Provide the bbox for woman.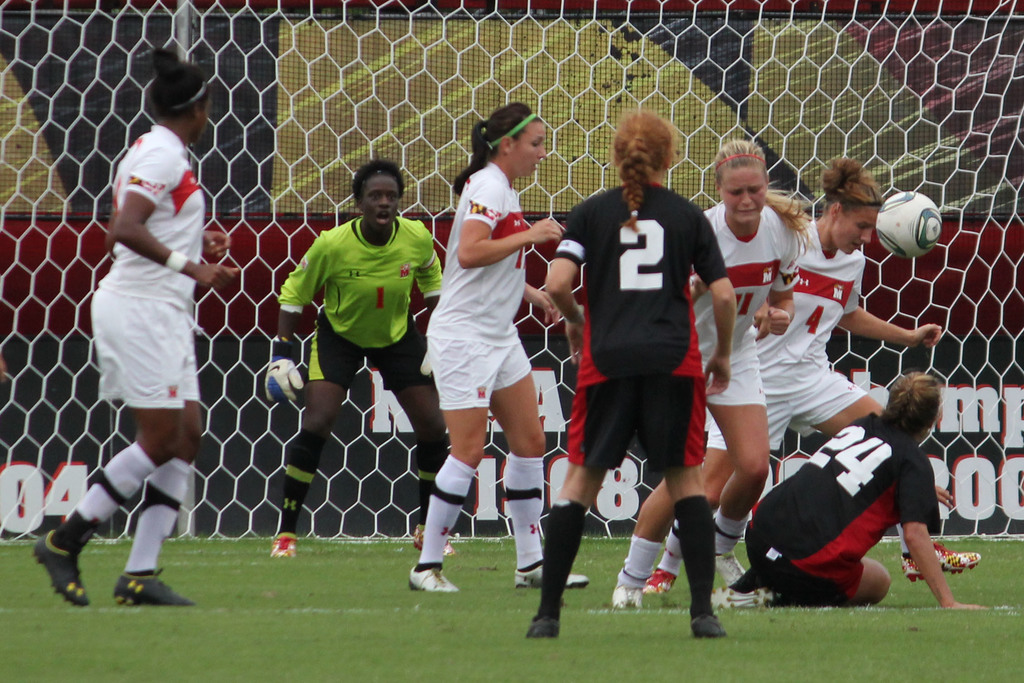
locate(657, 162, 987, 625).
